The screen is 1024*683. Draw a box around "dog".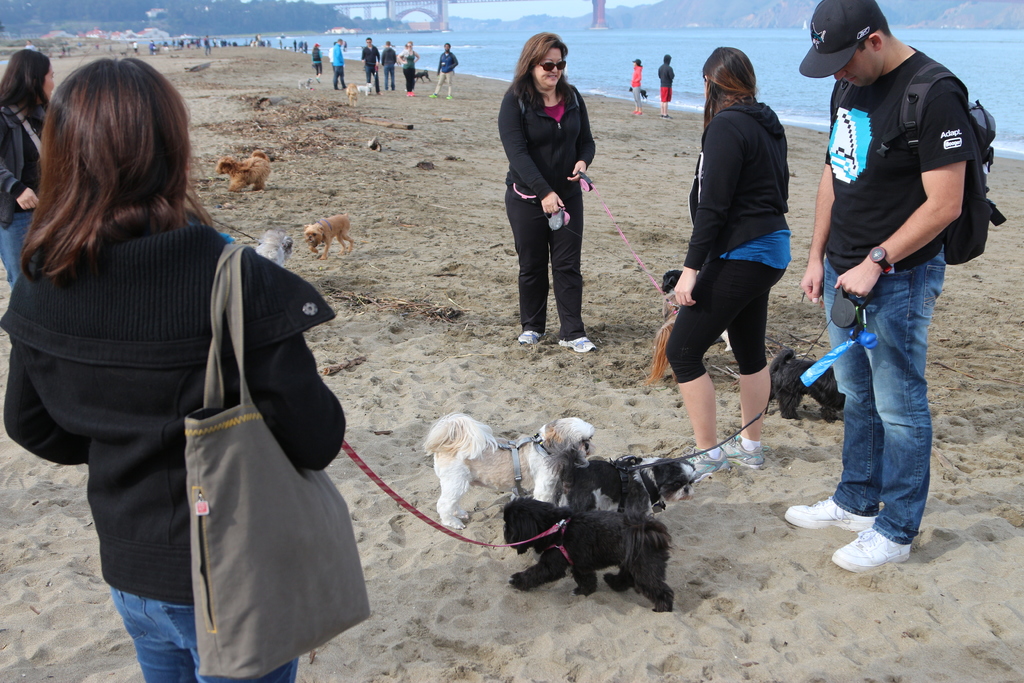
BBox(767, 352, 847, 425).
